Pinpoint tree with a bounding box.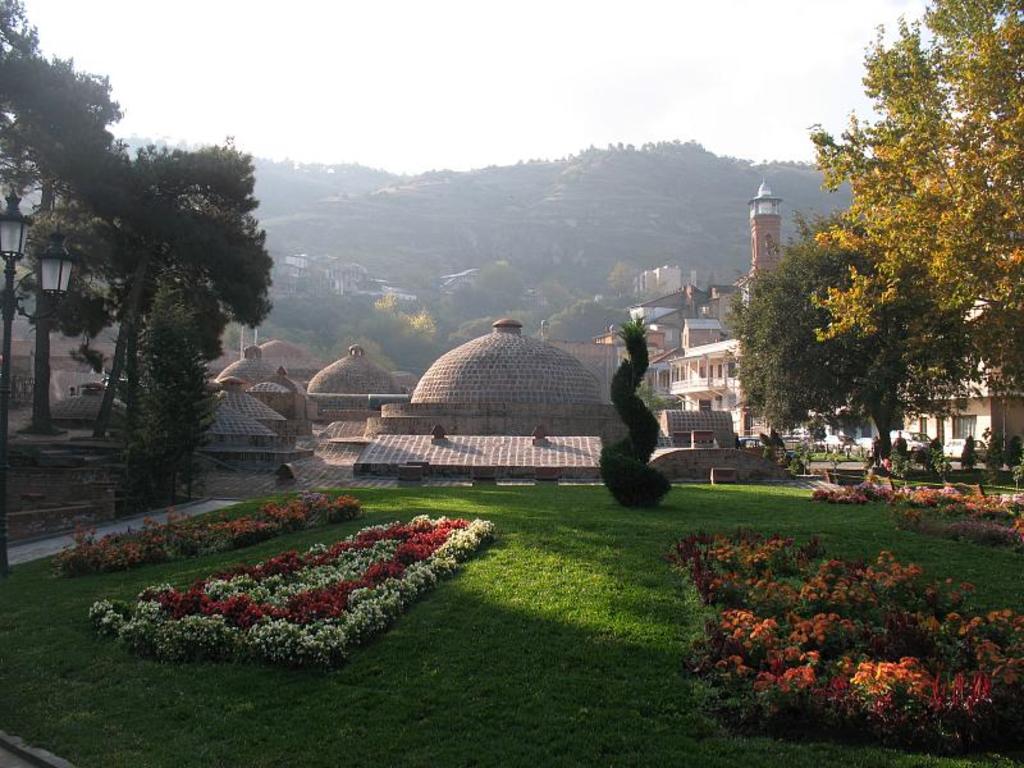
Rect(137, 251, 229, 508).
